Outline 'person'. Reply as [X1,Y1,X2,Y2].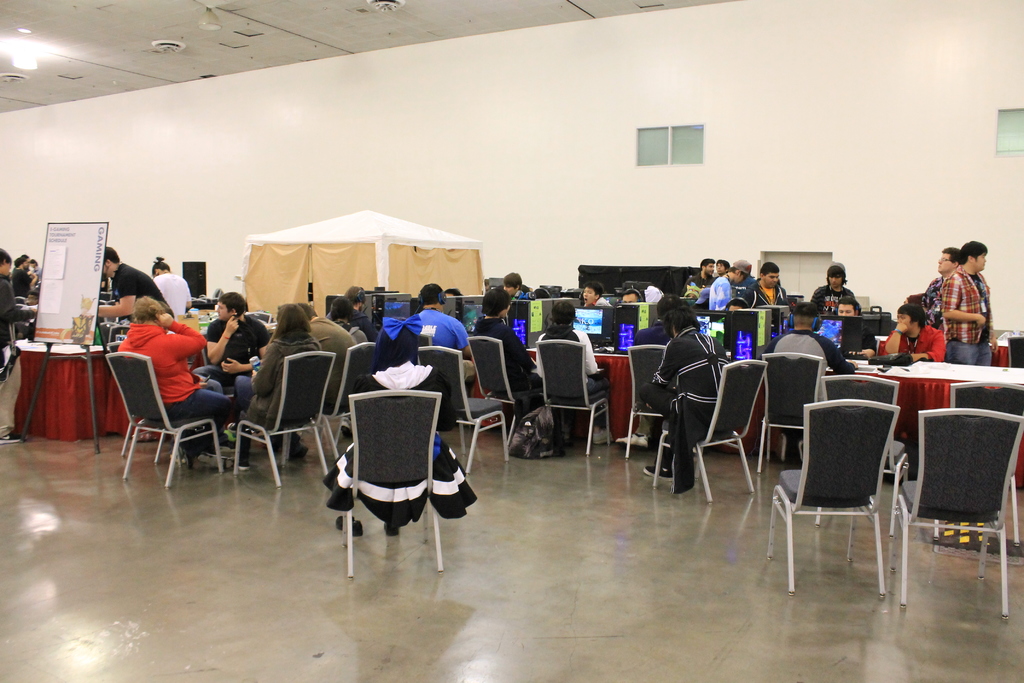
[580,283,612,304].
